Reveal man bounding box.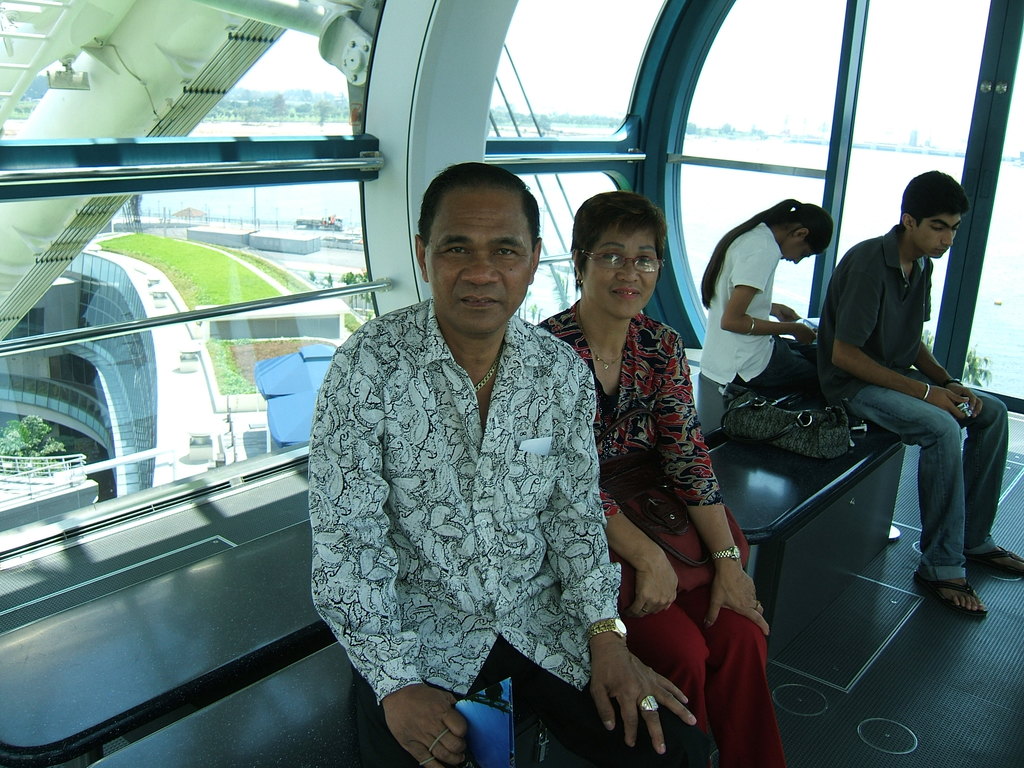
Revealed: pyautogui.locateOnScreen(815, 169, 1023, 622).
